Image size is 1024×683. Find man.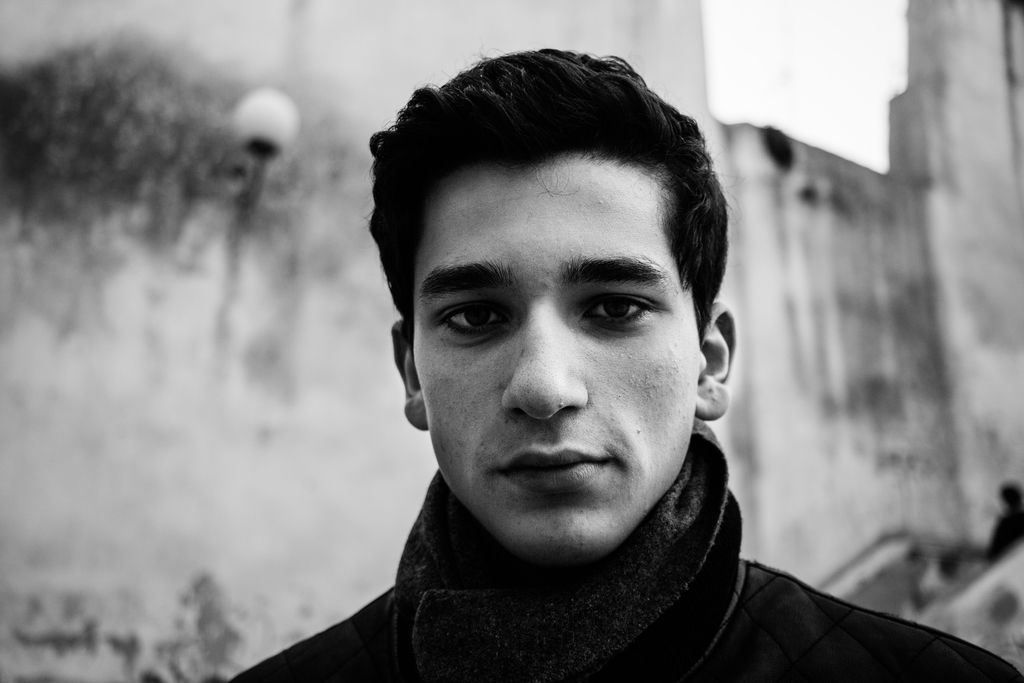
l=238, t=53, r=959, b=682.
